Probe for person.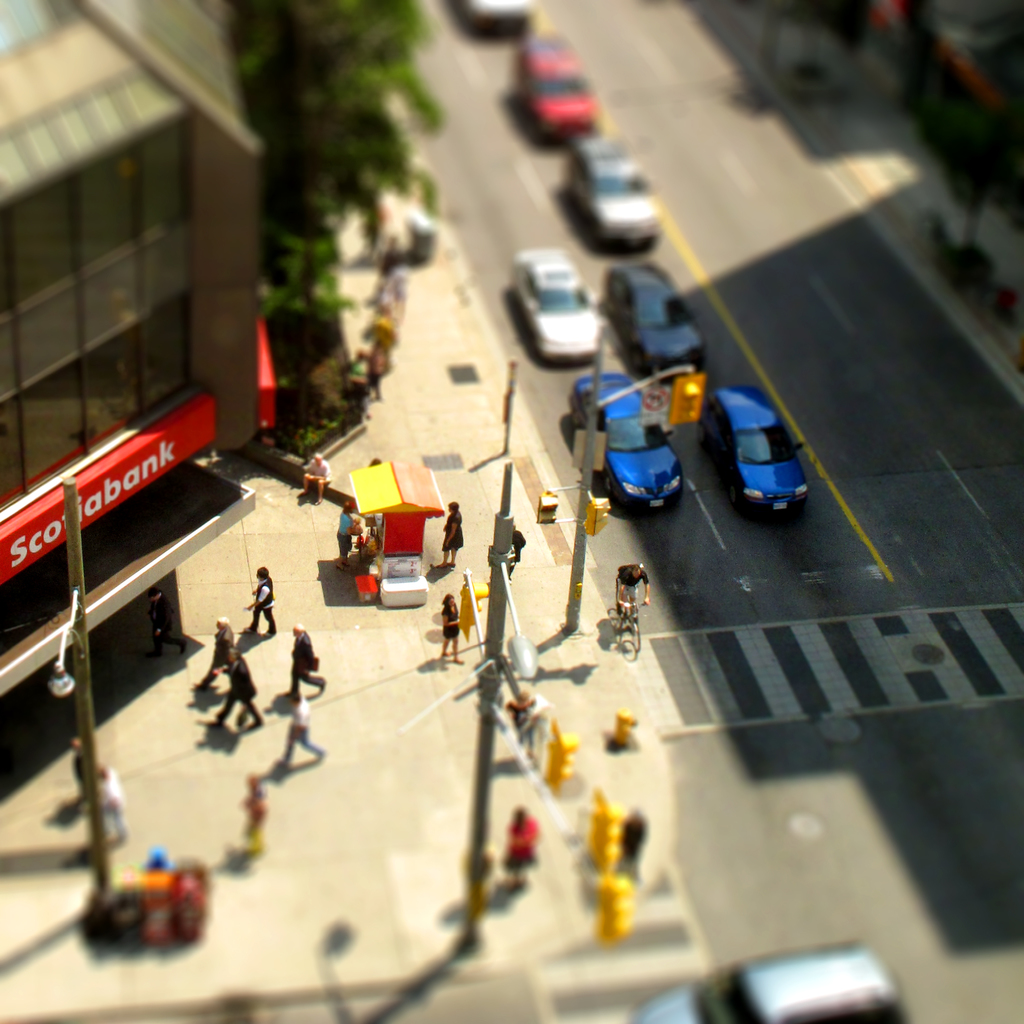
Probe result: [333, 500, 355, 568].
